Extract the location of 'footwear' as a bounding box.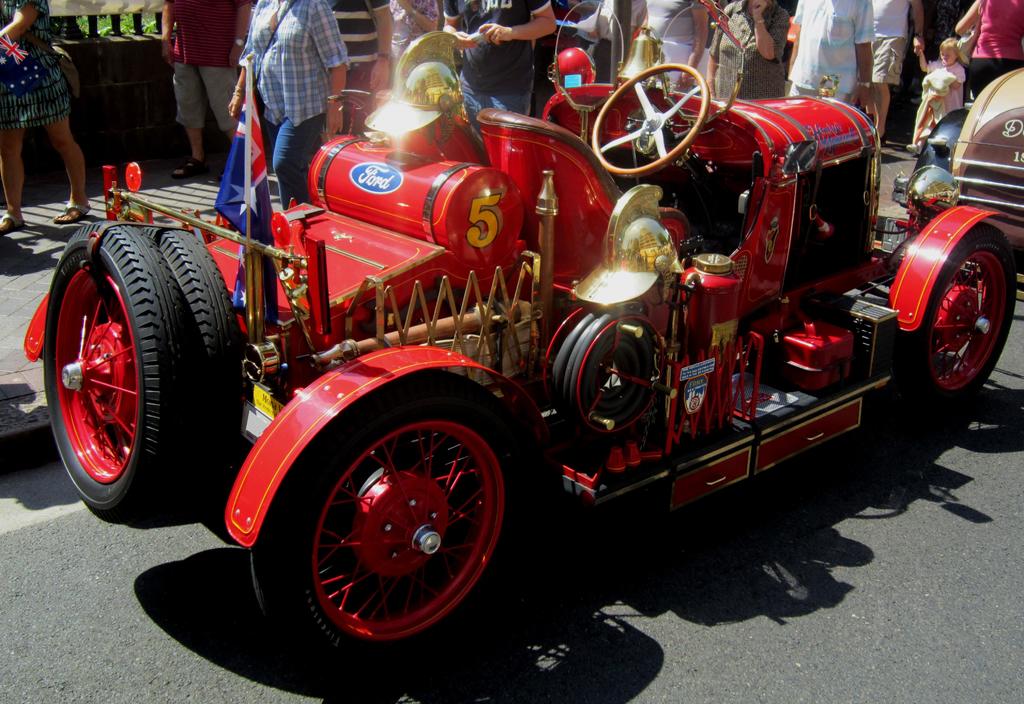
Rect(0, 212, 22, 233).
